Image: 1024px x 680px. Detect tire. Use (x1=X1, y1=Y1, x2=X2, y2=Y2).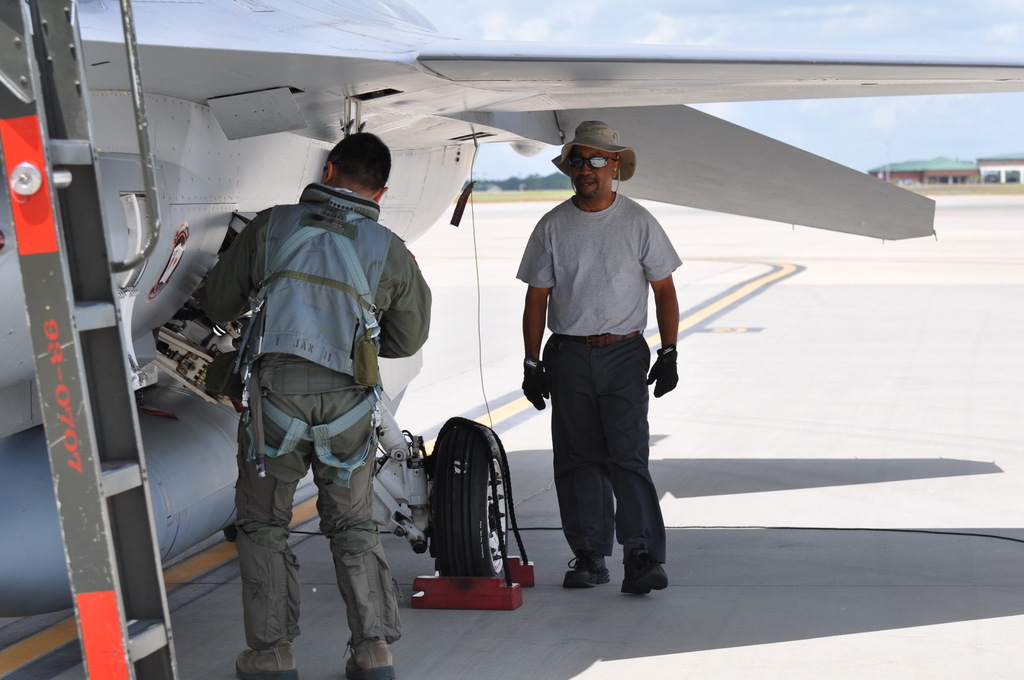
(x1=422, y1=410, x2=521, y2=594).
